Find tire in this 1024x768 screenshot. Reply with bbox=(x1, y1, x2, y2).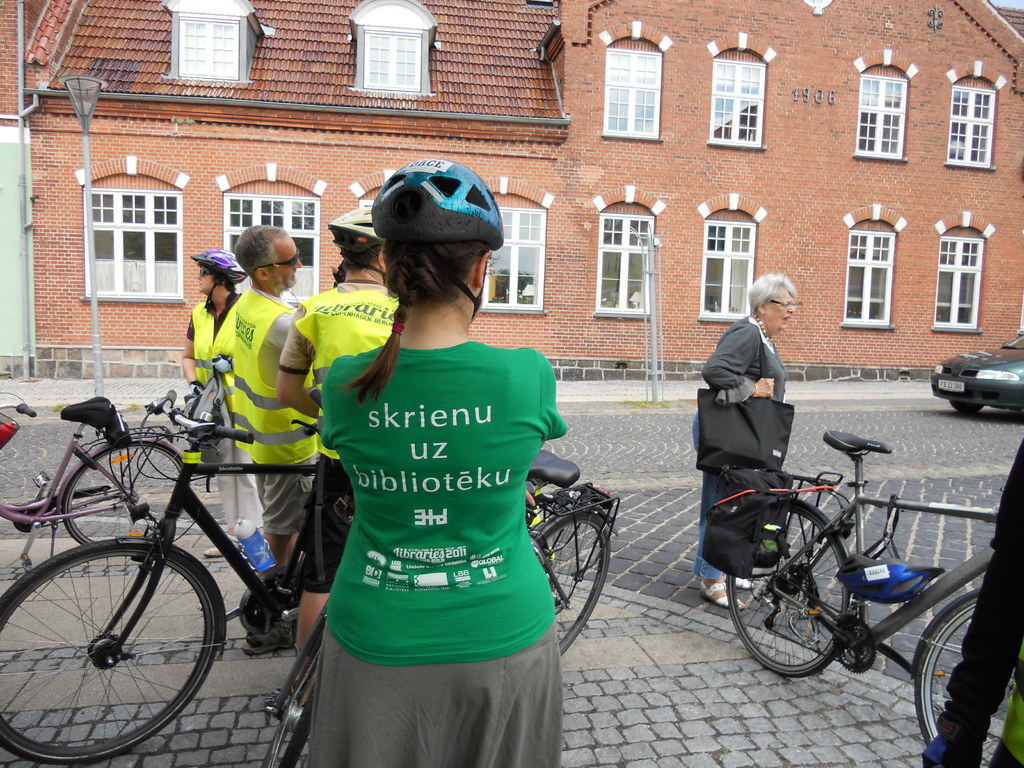
bbox=(954, 403, 986, 417).
